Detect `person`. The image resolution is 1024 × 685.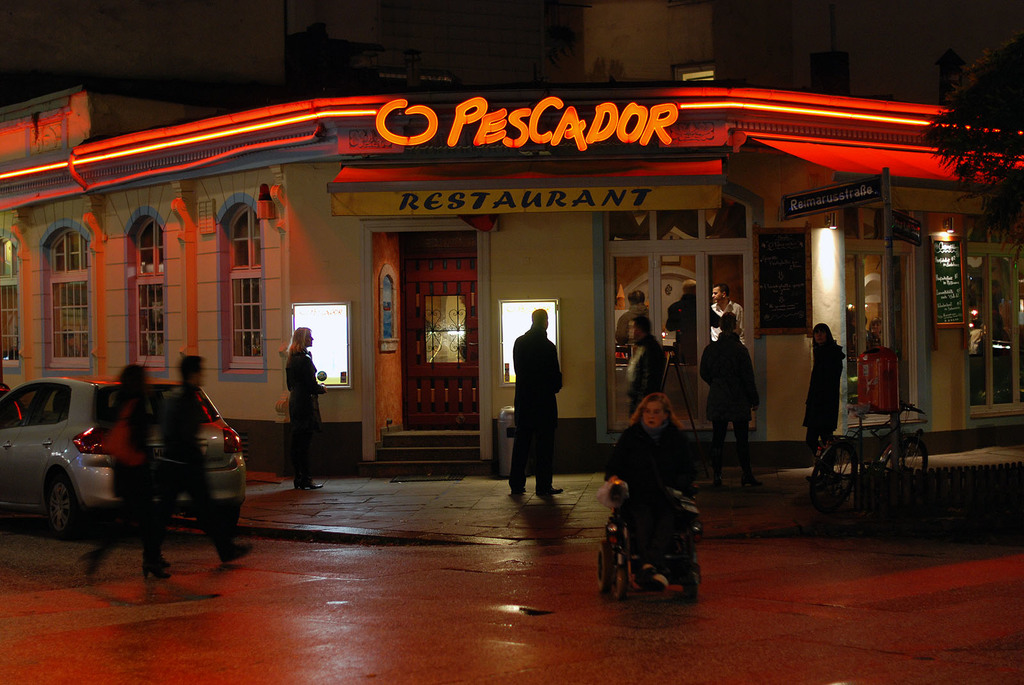
[left=76, top=364, right=173, bottom=582].
